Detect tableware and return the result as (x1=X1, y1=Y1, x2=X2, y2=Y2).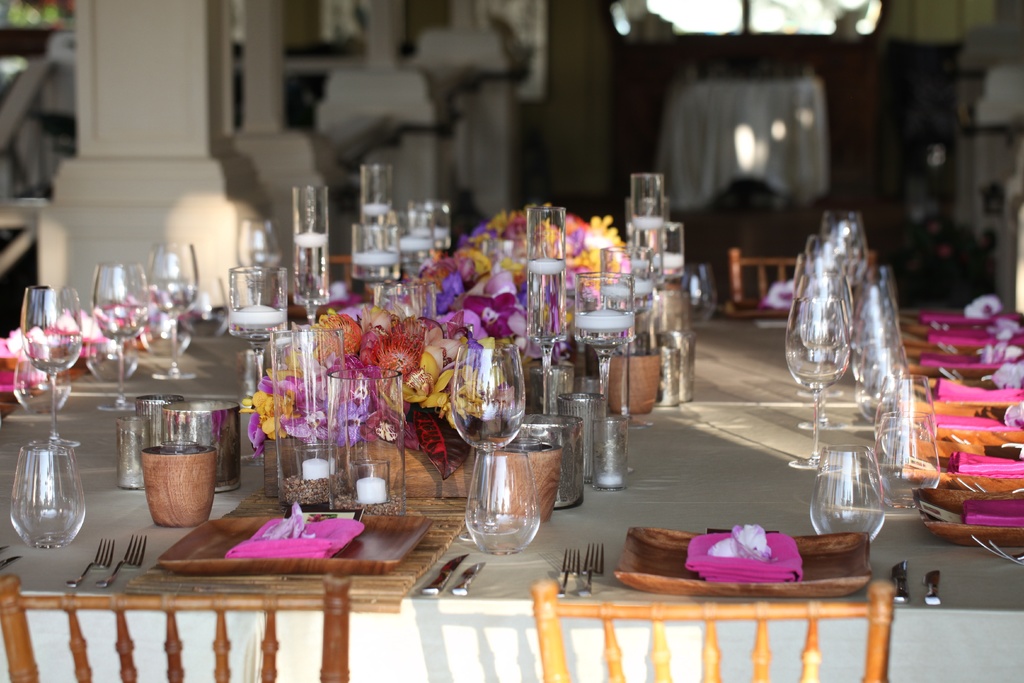
(x1=781, y1=297, x2=849, y2=469).
